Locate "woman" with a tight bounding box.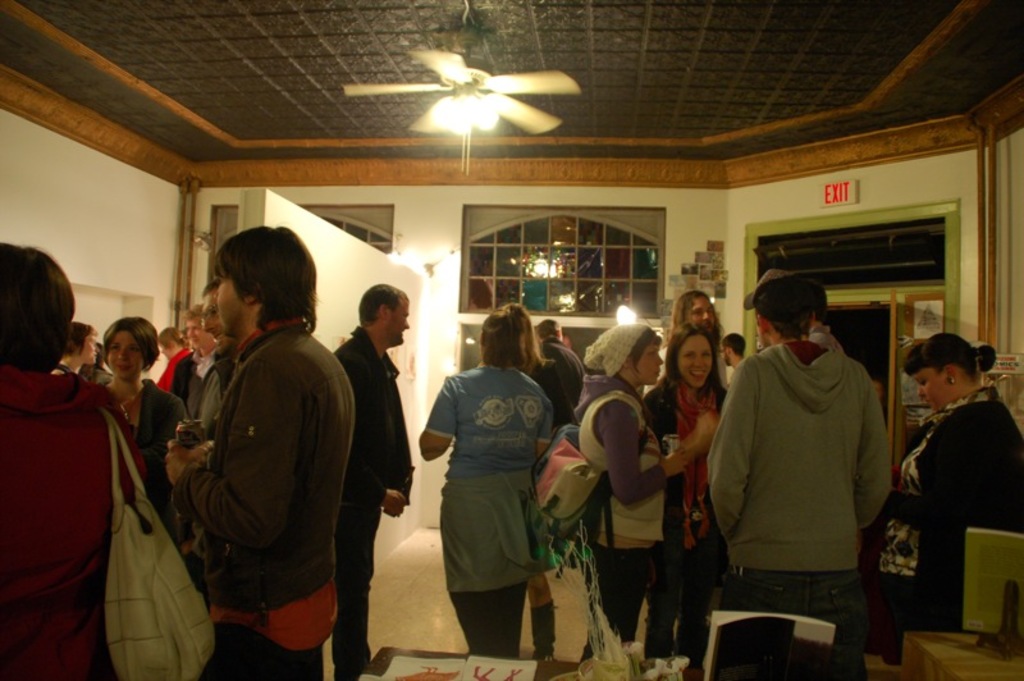
0:243:150:680.
